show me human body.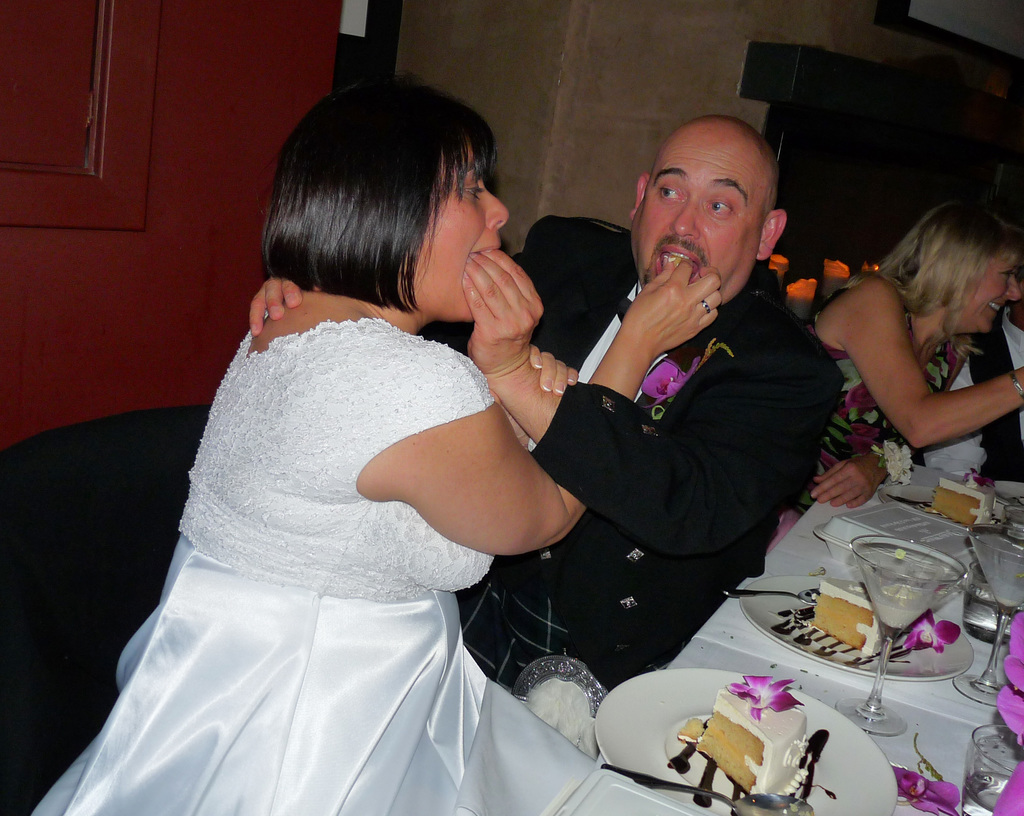
human body is here: (56,64,797,815).
